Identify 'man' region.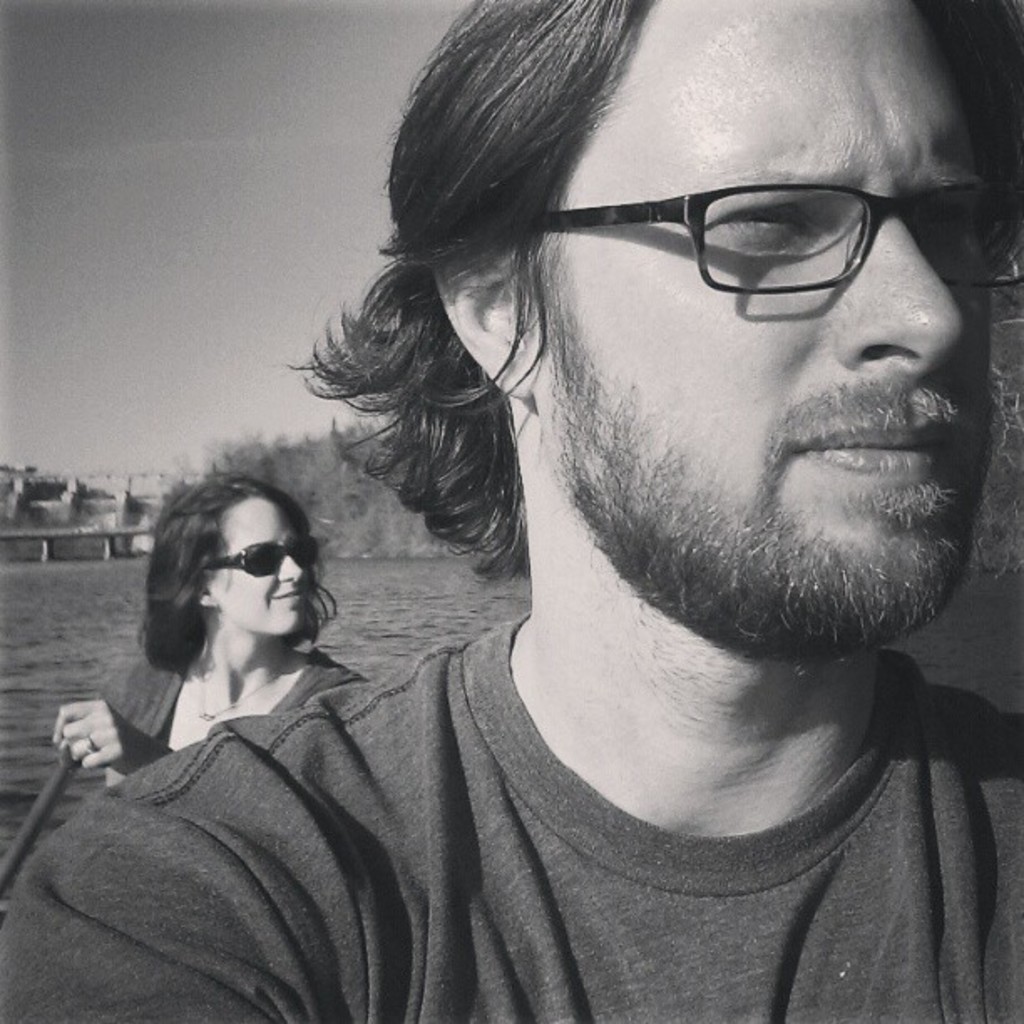
Region: BBox(100, 2, 1023, 1011).
